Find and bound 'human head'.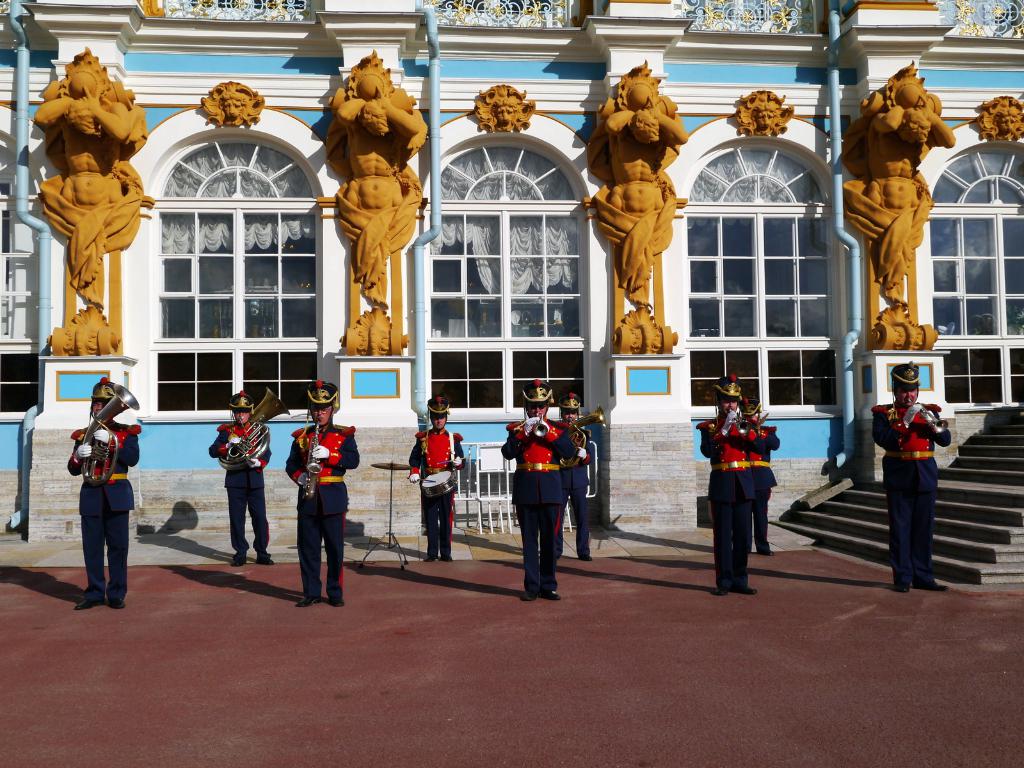
Bound: {"left": 304, "top": 378, "right": 341, "bottom": 426}.
